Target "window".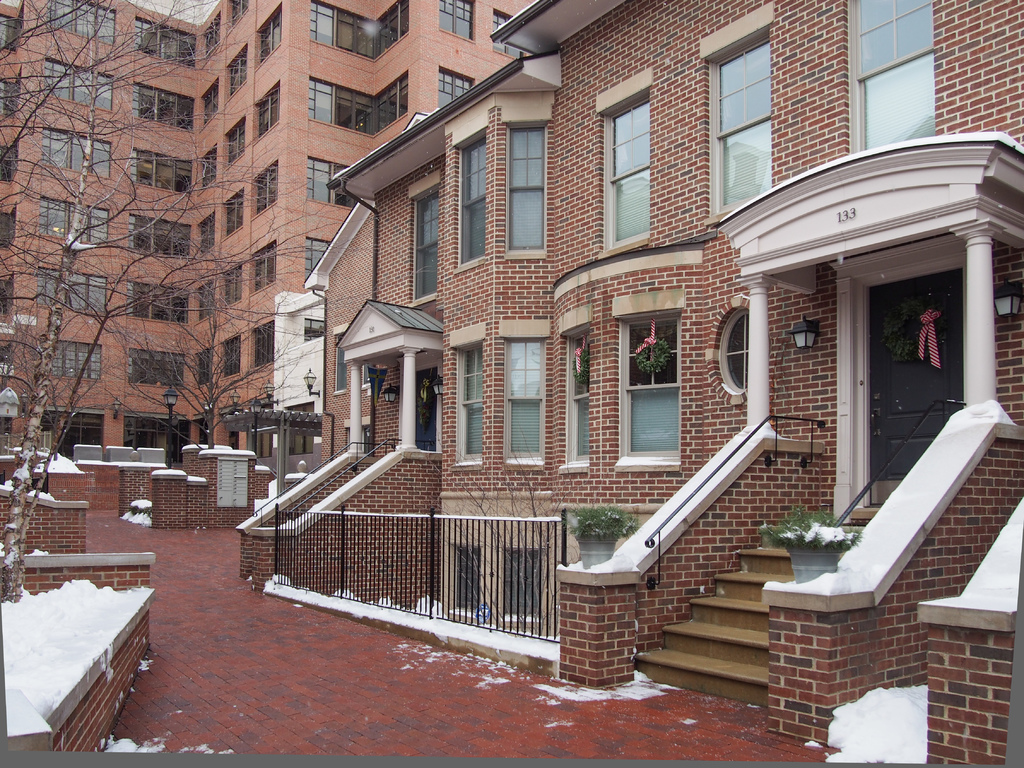
Target region: bbox(376, 70, 406, 134).
